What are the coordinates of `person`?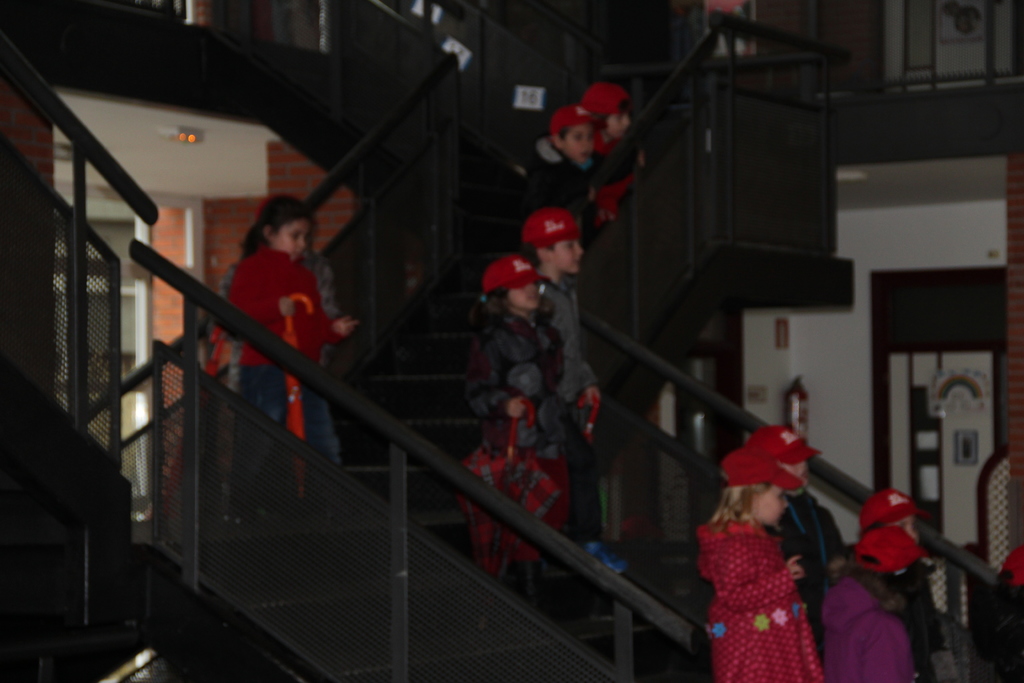
<box>572,78,656,215</box>.
